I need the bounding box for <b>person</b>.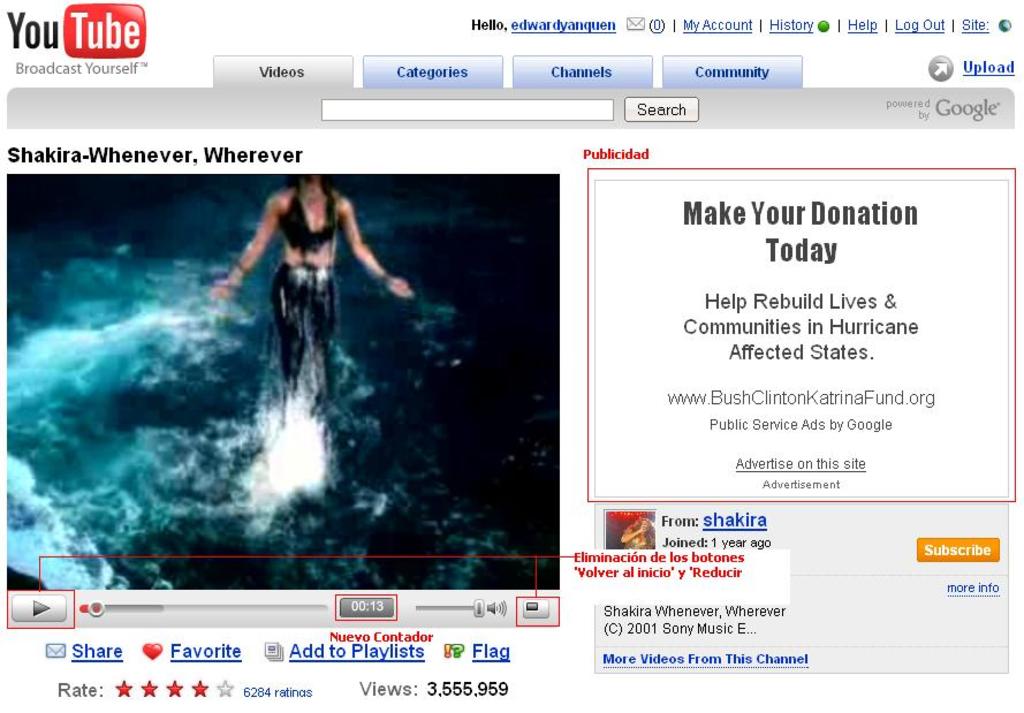
Here it is: rect(629, 516, 653, 551).
